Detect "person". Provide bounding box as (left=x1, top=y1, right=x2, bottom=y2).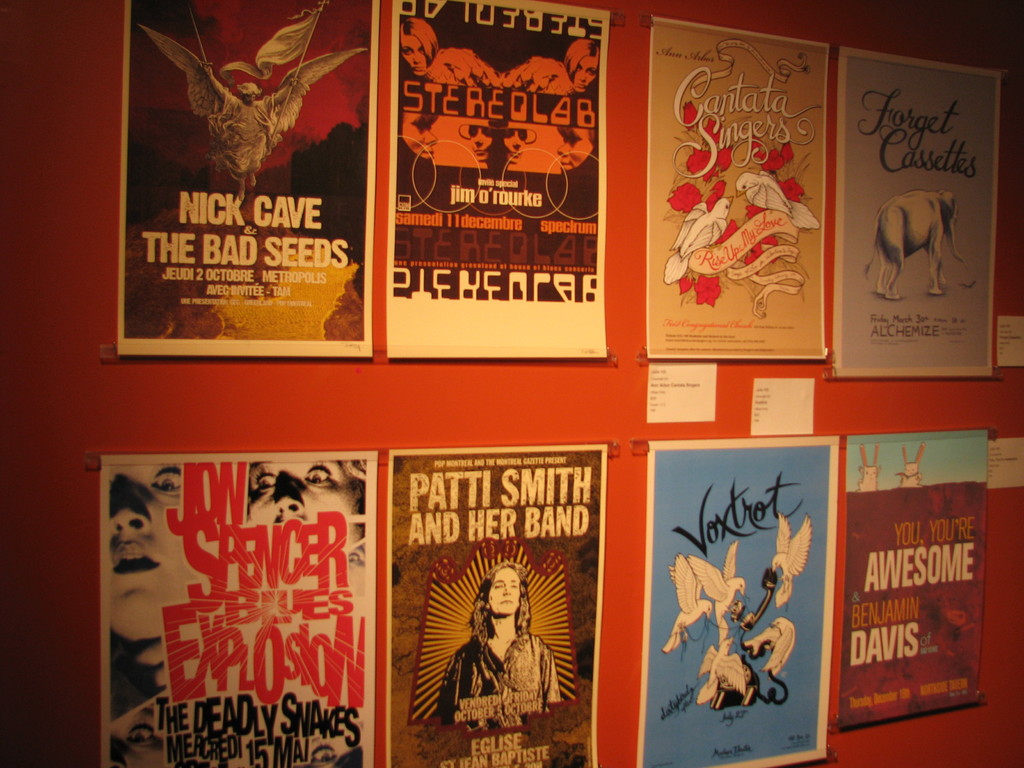
(left=109, top=461, right=207, bottom=715).
